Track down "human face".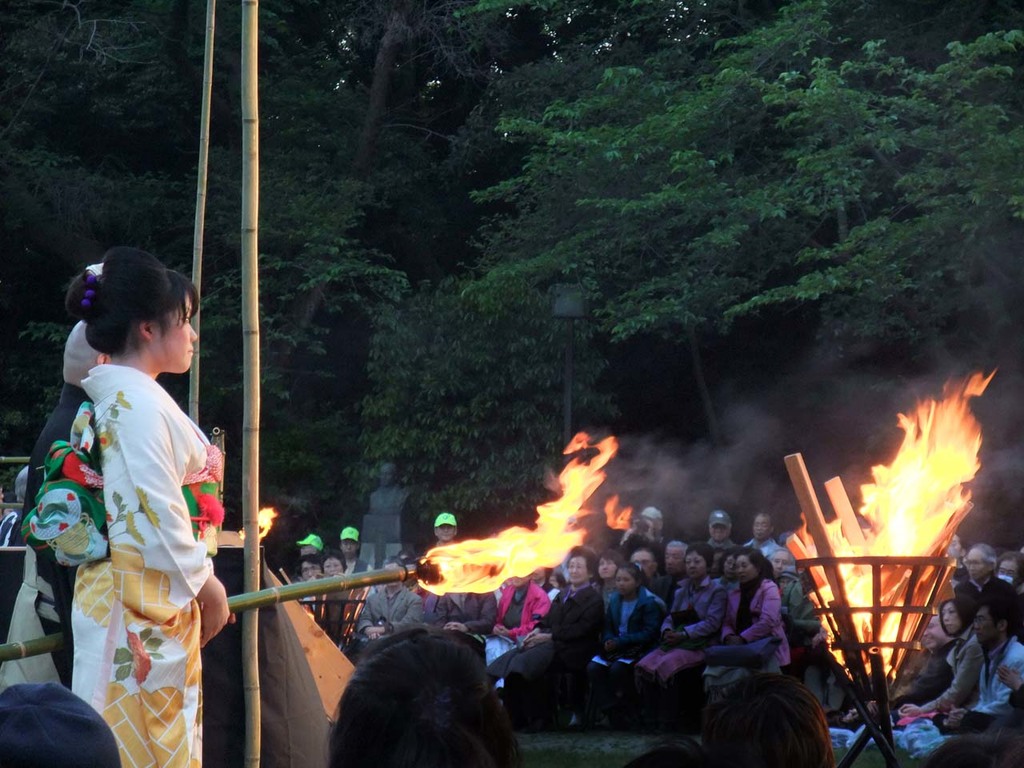
Tracked to rect(343, 538, 354, 554).
